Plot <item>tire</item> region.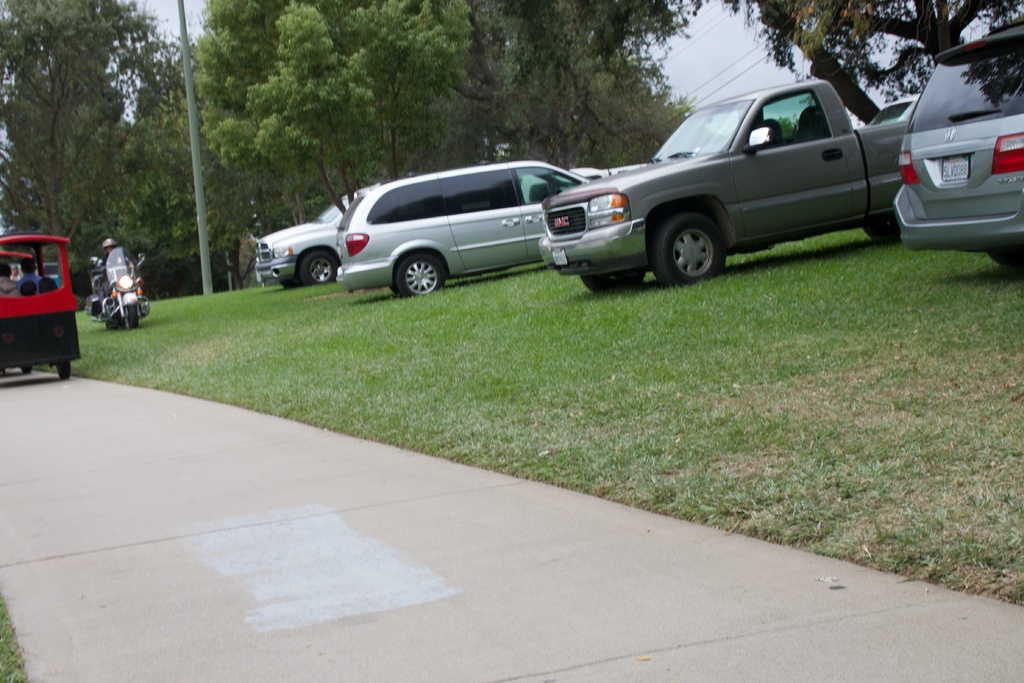
Plotted at (582,272,646,292).
